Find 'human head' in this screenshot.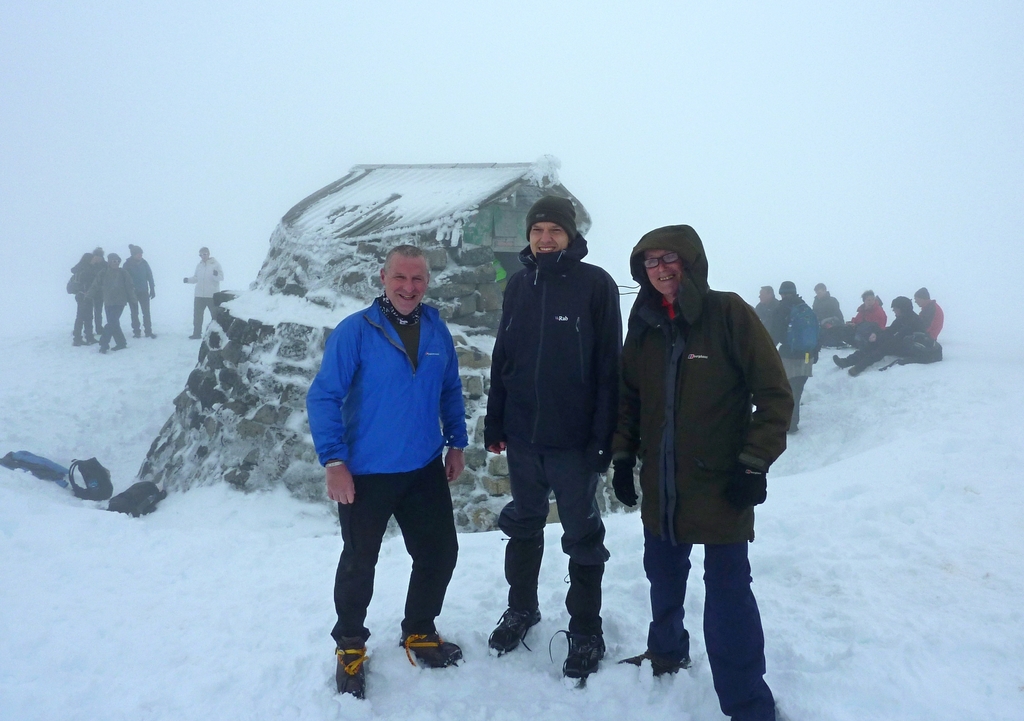
The bounding box for 'human head' is {"x1": 372, "y1": 246, "x2": 439, "y2": 328}.
